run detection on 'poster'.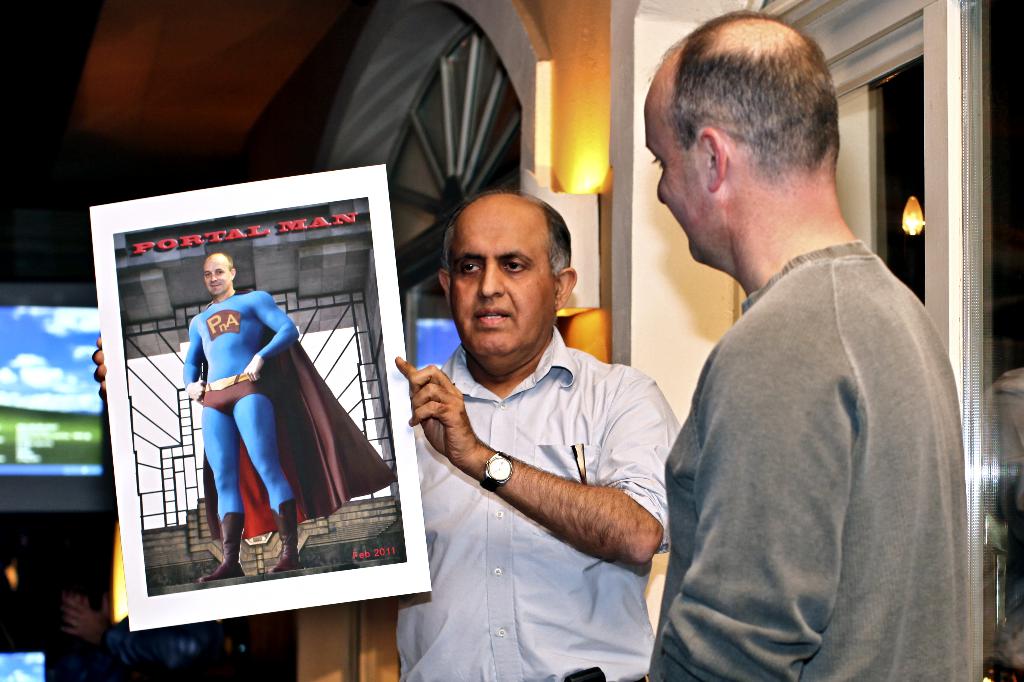
Result: {"left": 93, "top": 163, "right": 430, "bottom": 630}.
